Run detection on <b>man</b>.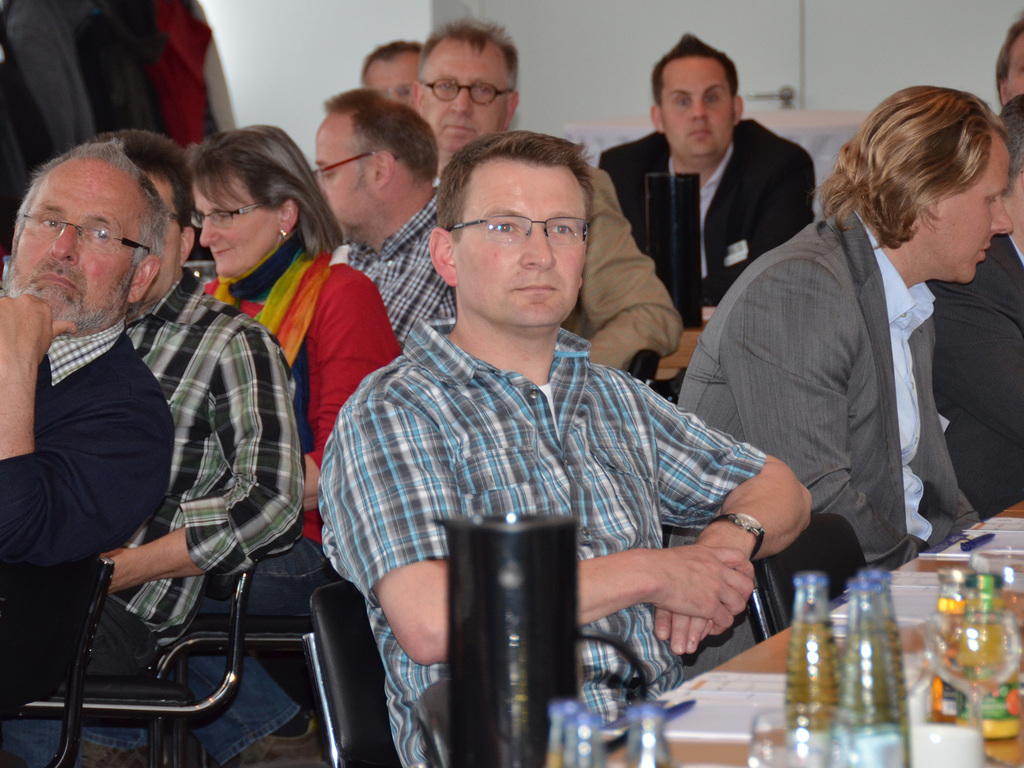
Result: locate(928, 92, 1023, 520).
